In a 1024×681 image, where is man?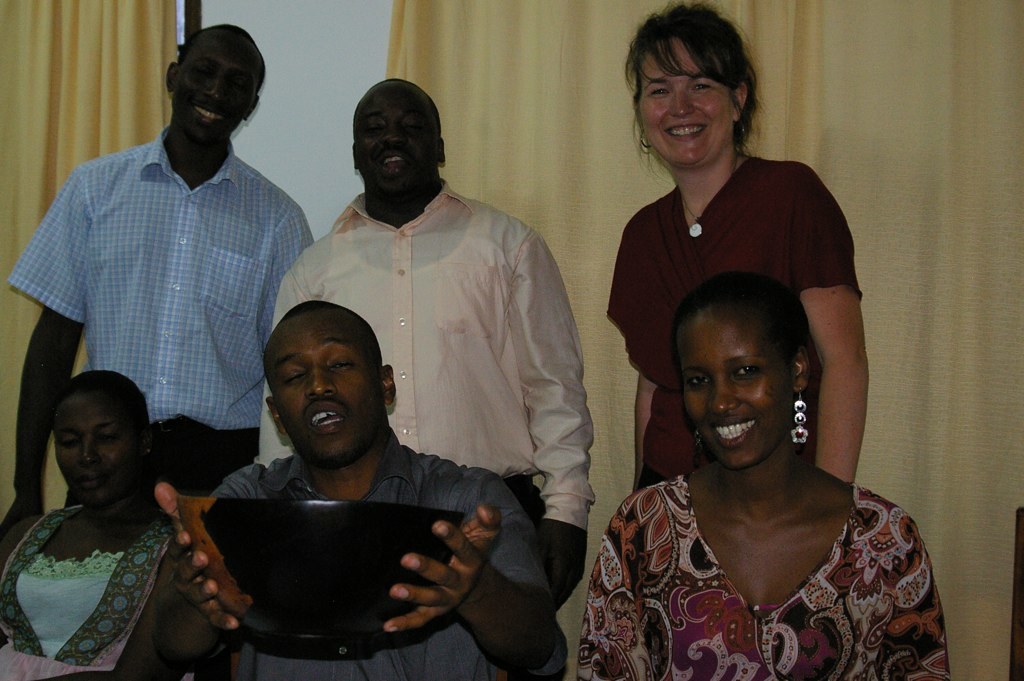
rect(10, 26, 325, 551).
